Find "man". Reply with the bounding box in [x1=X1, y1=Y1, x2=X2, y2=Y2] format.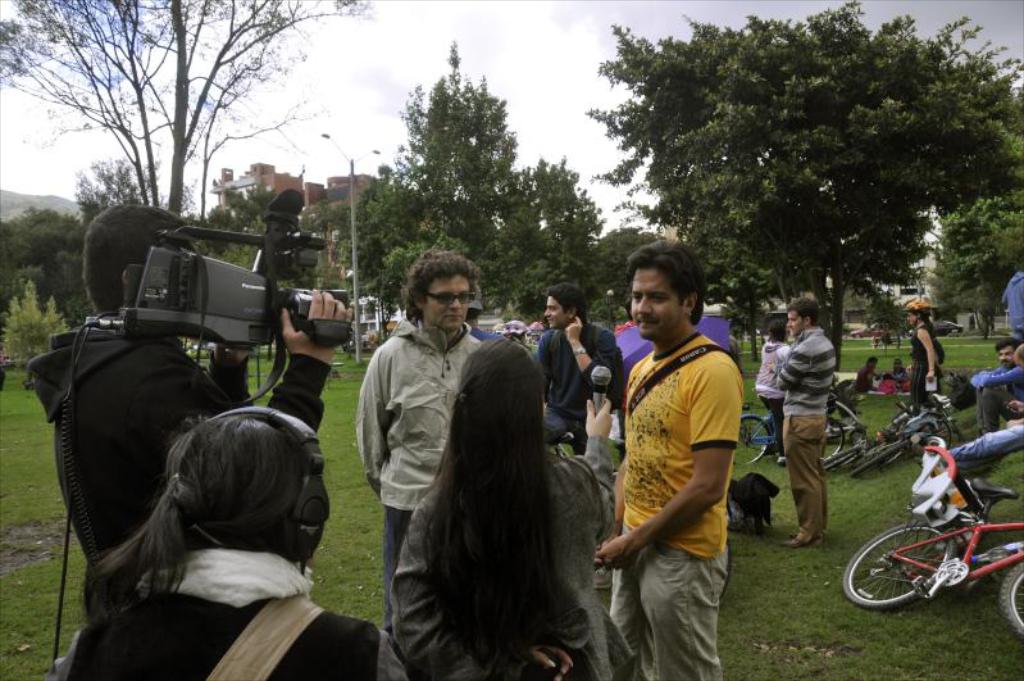
[x1=595, y1=231, x2=764, y2=671].
